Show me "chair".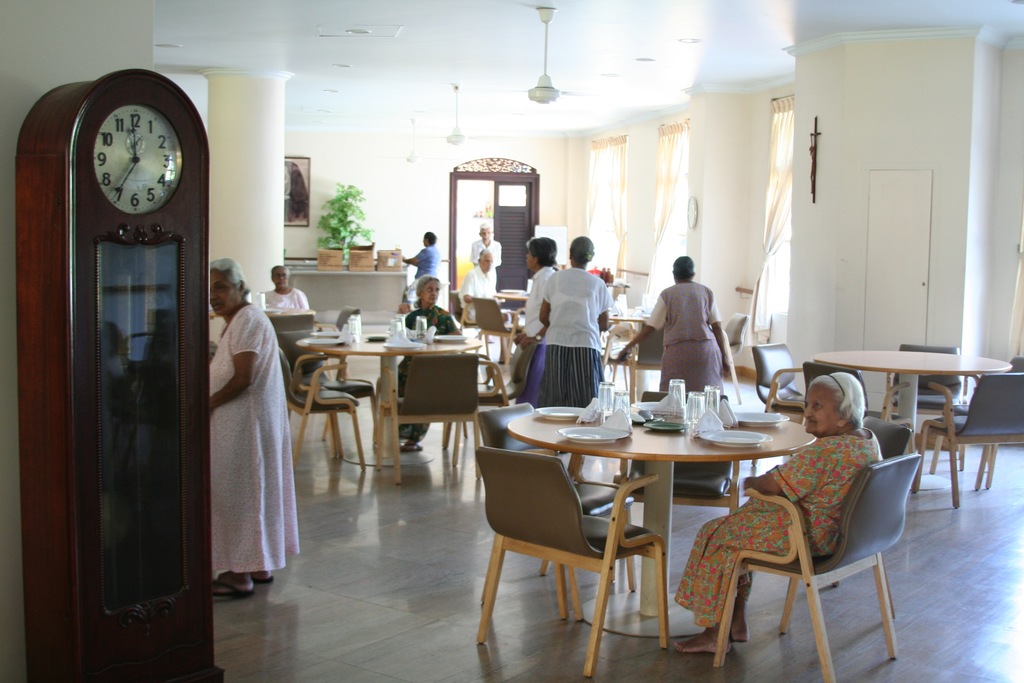
"chair" is here: 710,310,748,404.
